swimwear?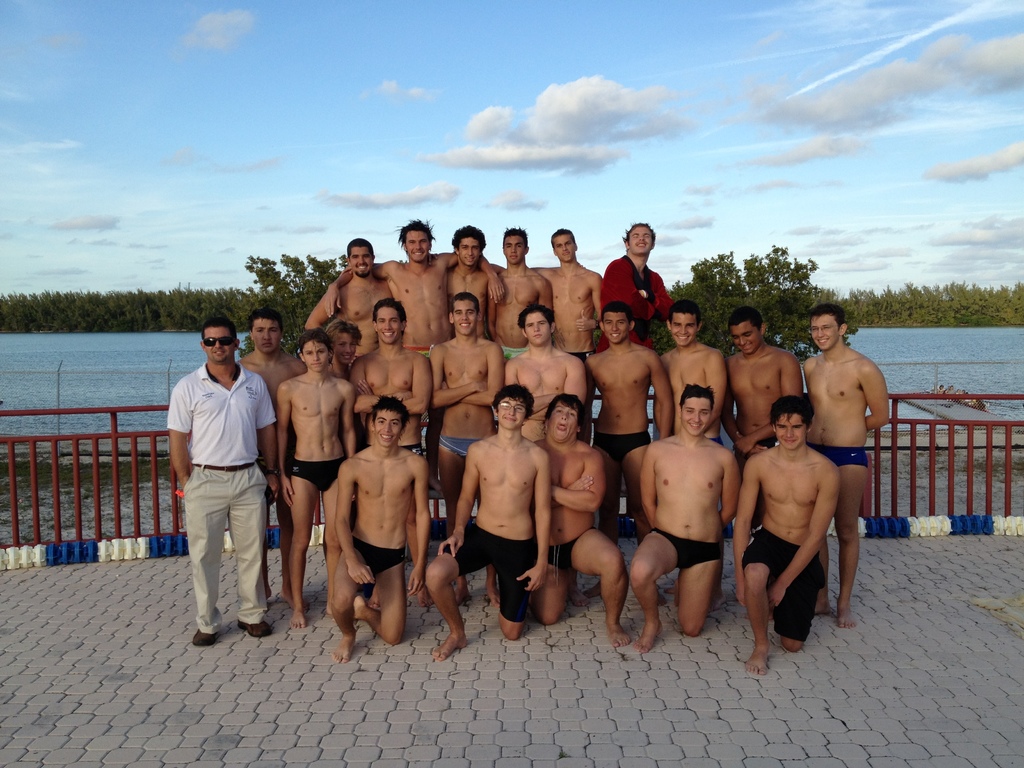
Rect(757, 523, 815, 641)
